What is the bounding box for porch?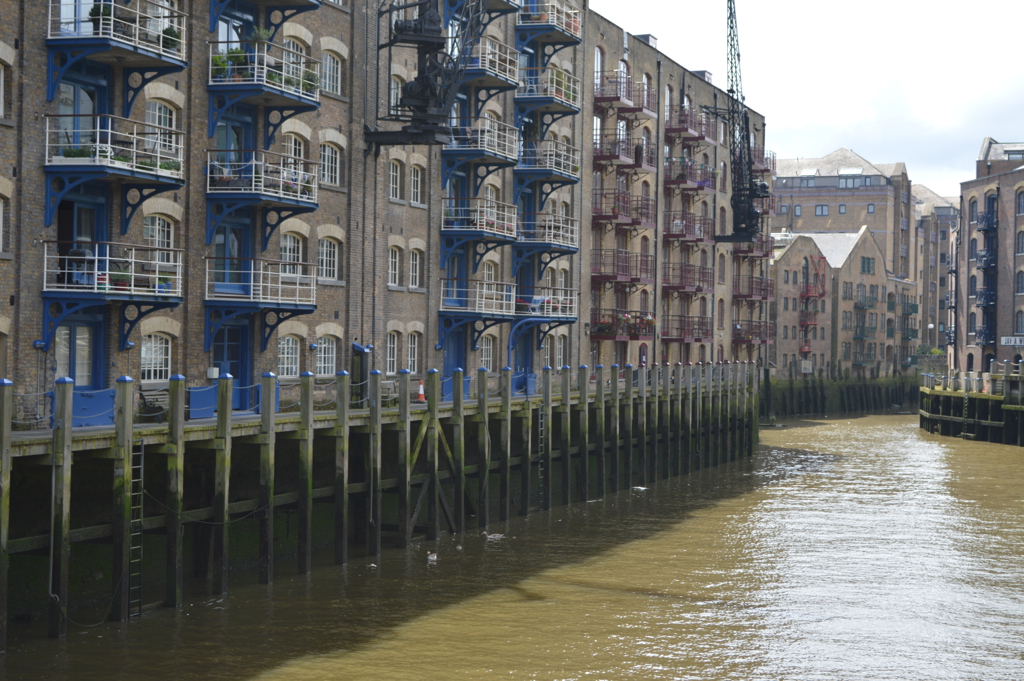
518 0 579 53.
